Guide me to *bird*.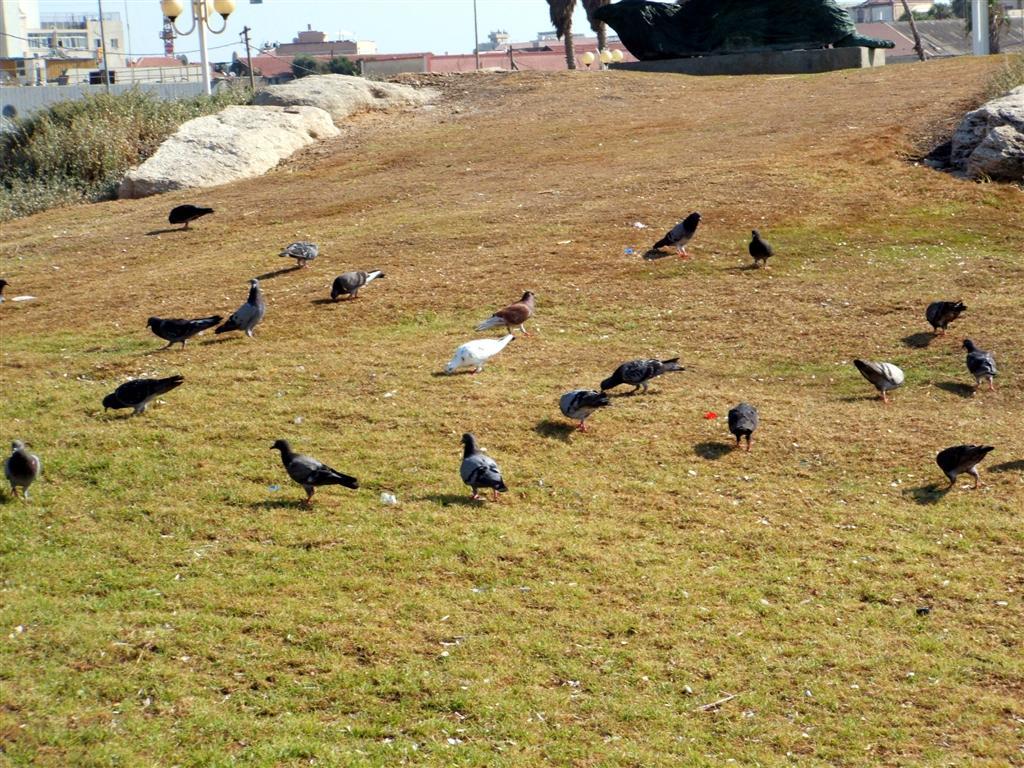
Guidance: box(652, 213, 702, 260).
